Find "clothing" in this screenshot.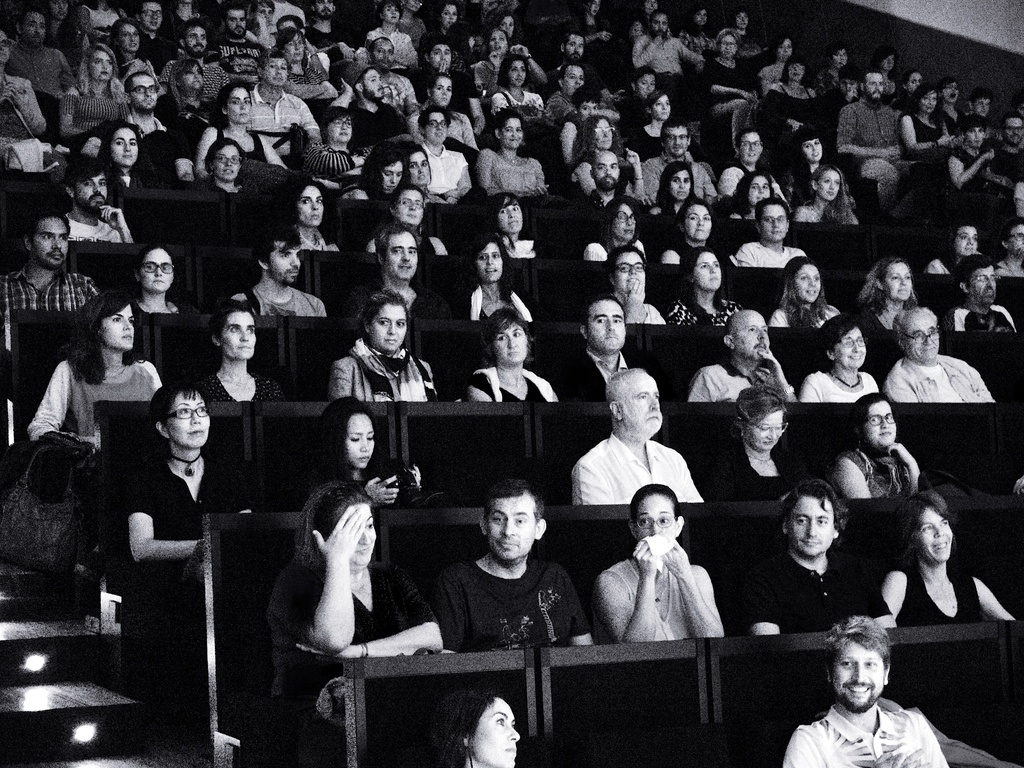
The bounding box for "clothing" is bbox=[945, 302, 1016, 331].
